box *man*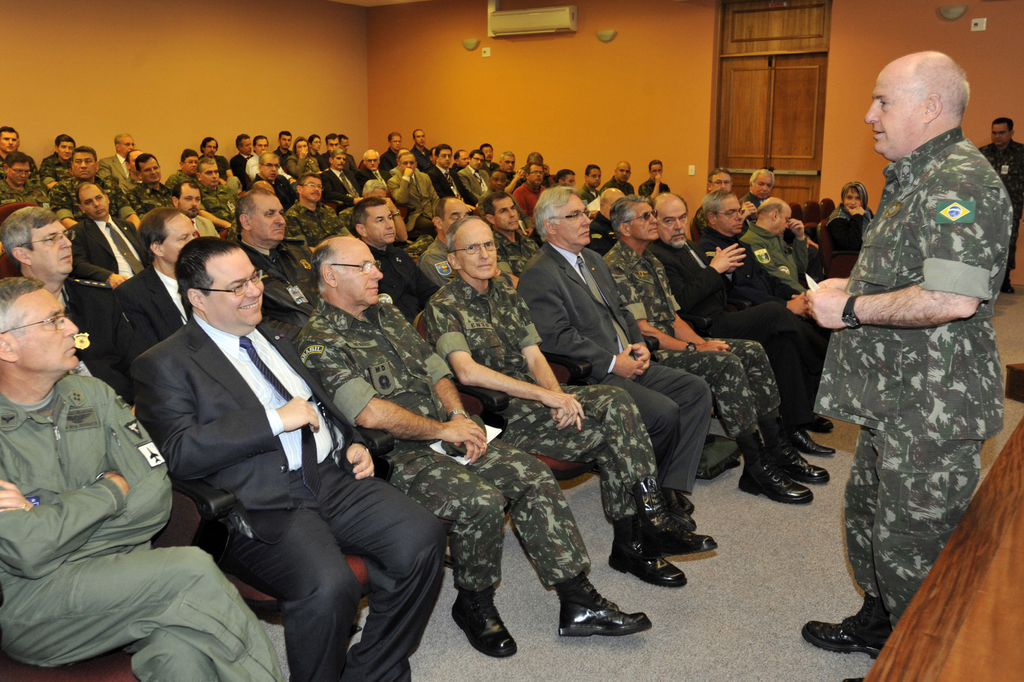
locate(244, 131, 297, 174)
